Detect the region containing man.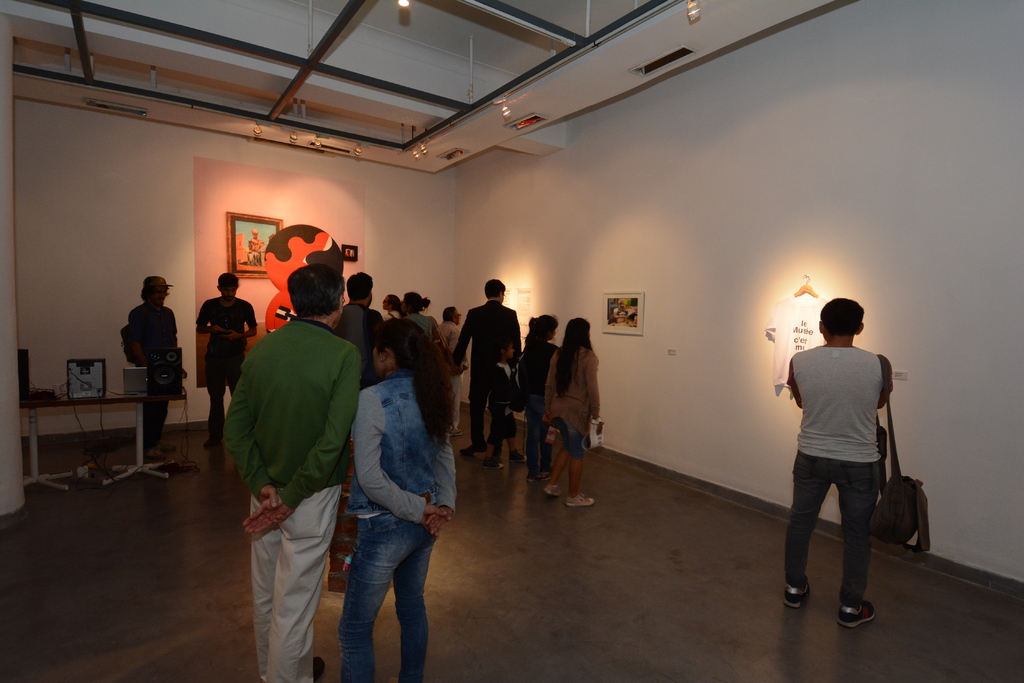
330 273 388 506.
